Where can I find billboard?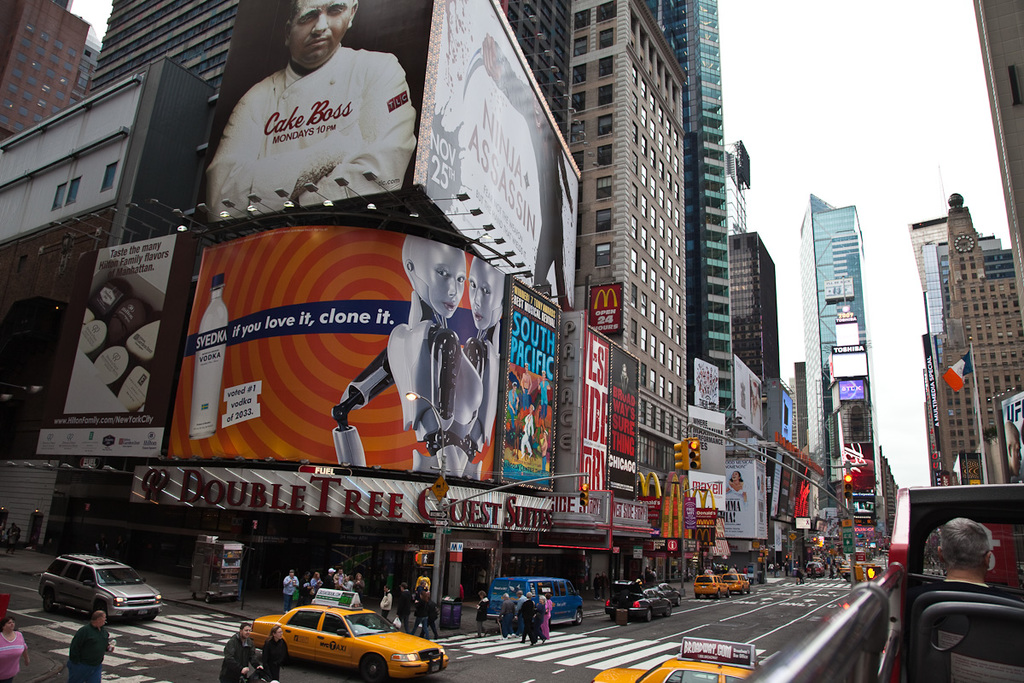
You can find it at (x1=822, y1=272, x2=855, y2=299).
